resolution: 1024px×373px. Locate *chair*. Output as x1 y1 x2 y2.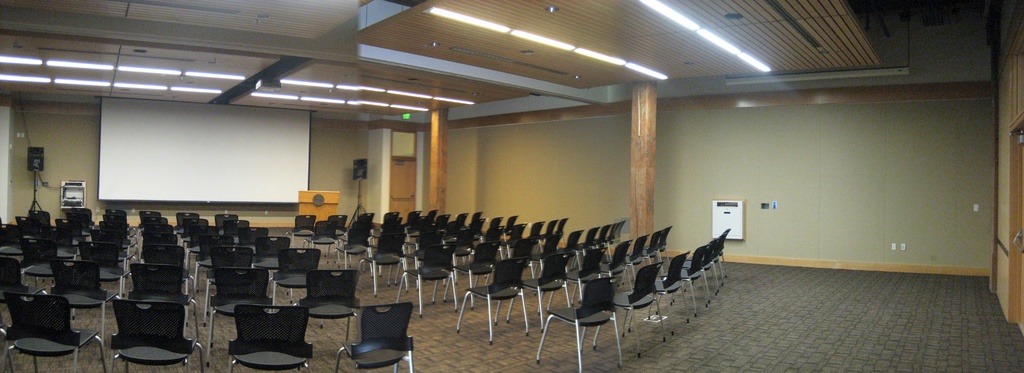
9 294 106 372.
